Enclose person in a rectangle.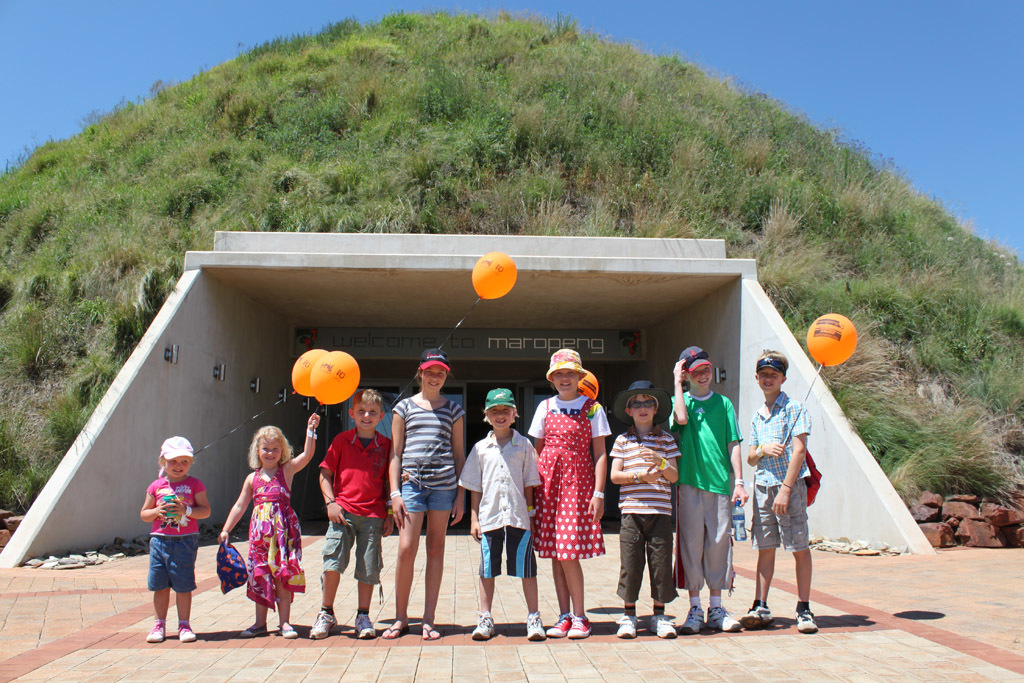
{"x1": 743, "y1": 347, "x2": 821, "y2": 634}.
